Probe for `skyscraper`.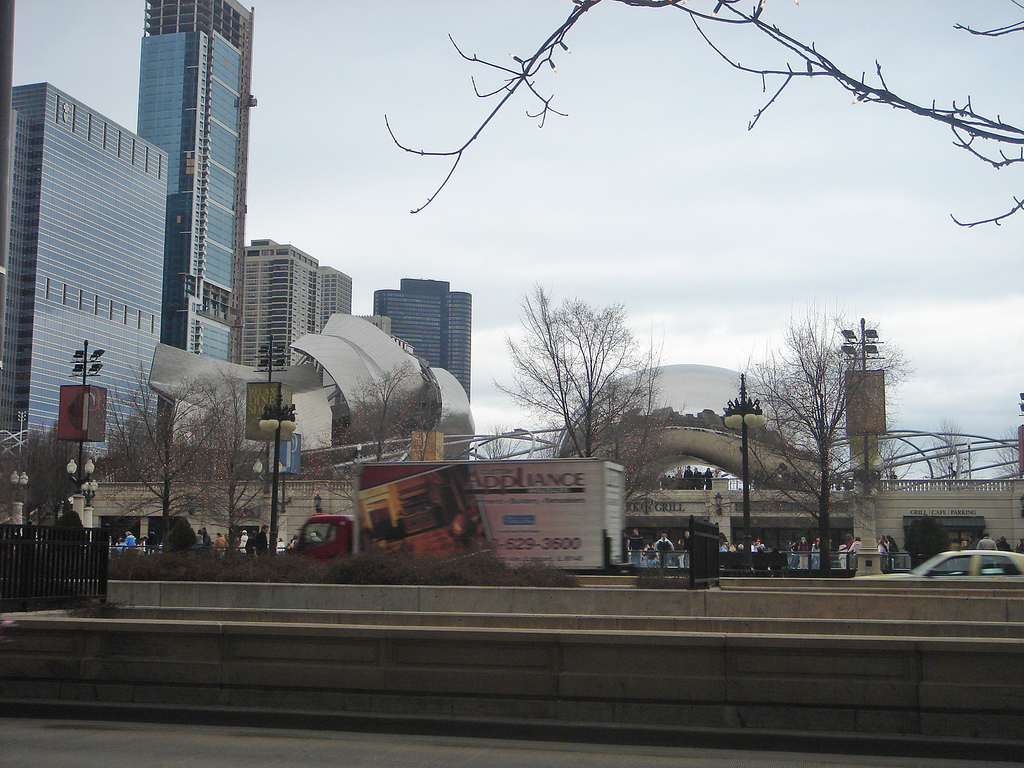
Probe result: locate(360, 270, 478, 424).
